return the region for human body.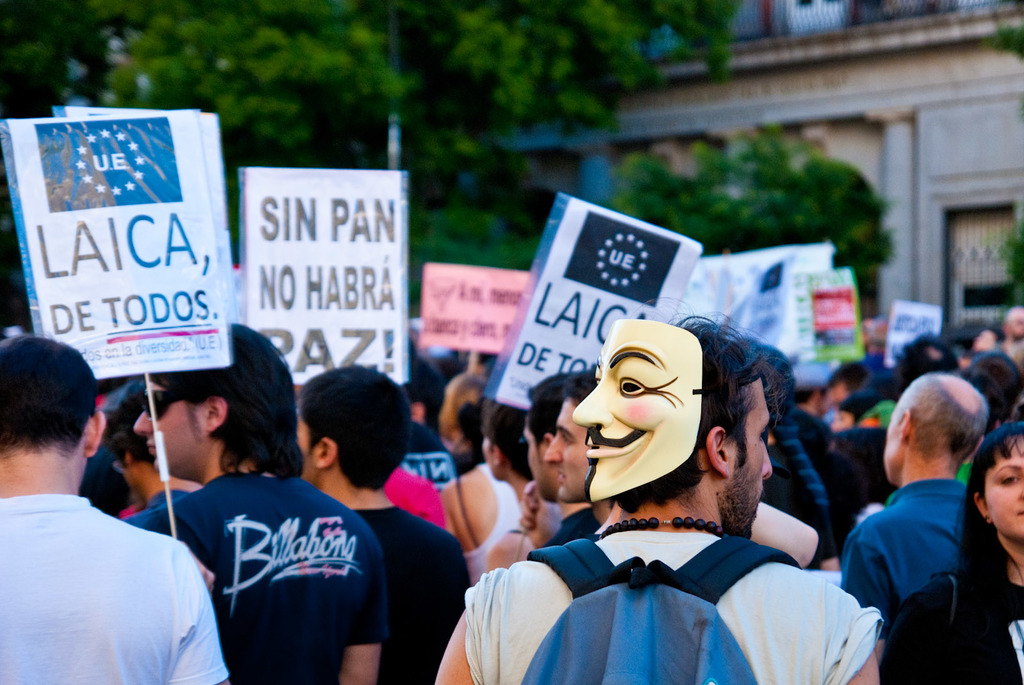
(483,399,538,577).
